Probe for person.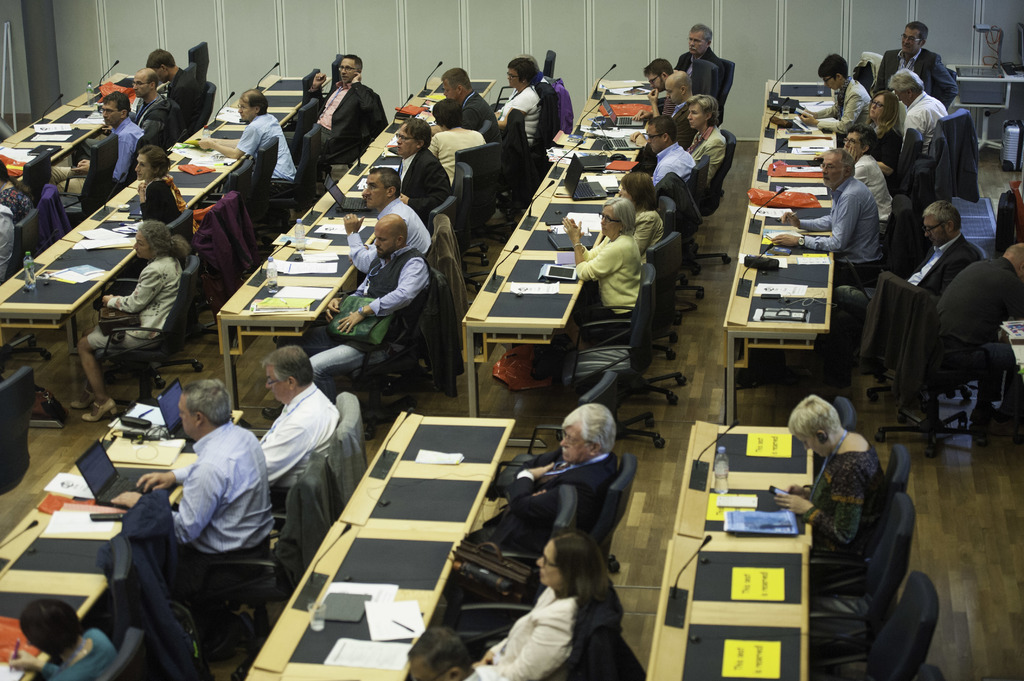
Probe result: {"left": 101, "top": 86, "right": 141, "bottom": 198}.
